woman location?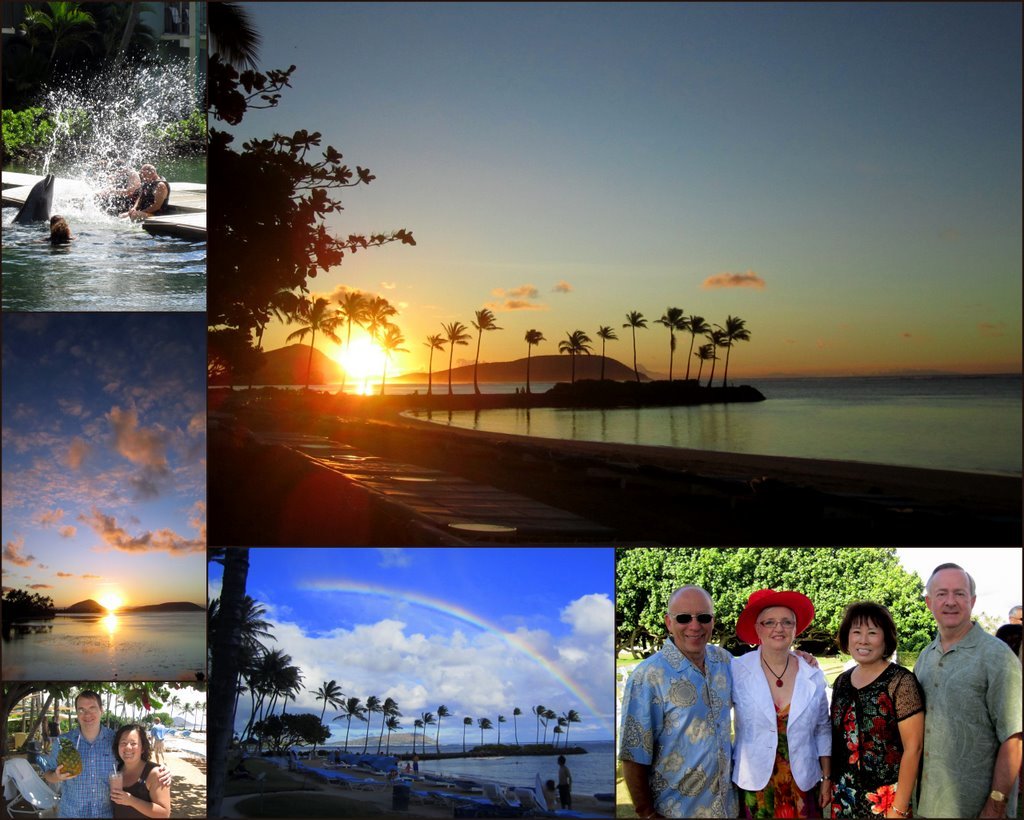
select_region(728, 588, 832, 819)
